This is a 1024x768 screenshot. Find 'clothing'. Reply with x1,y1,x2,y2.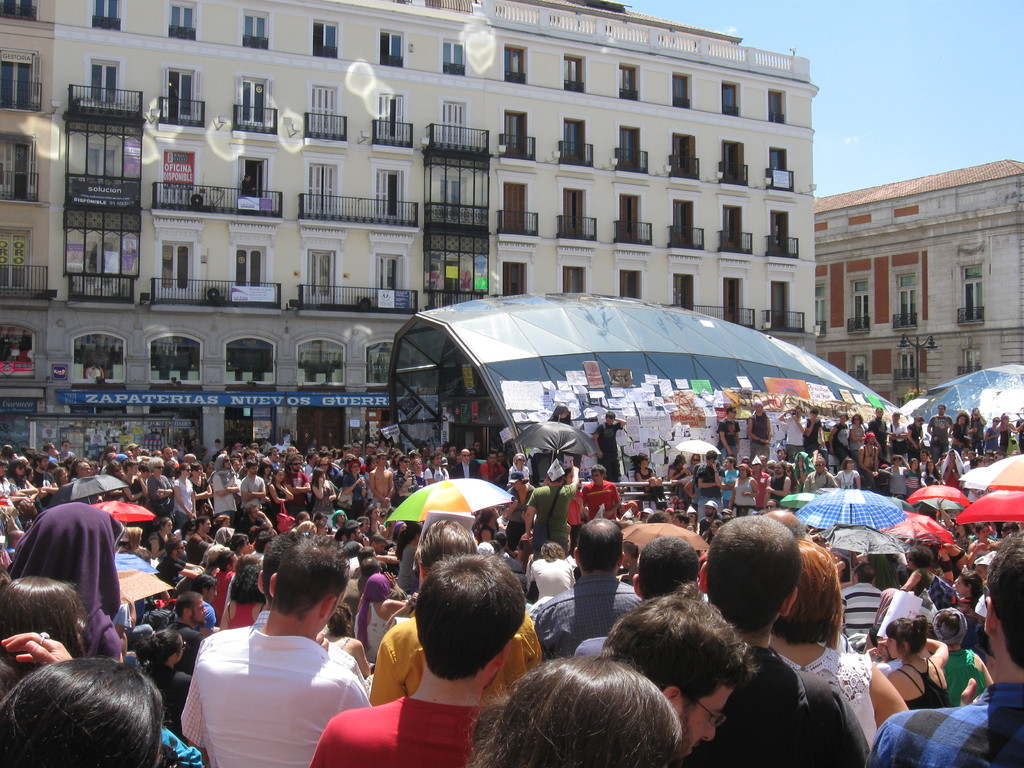
406,467,426,484.
